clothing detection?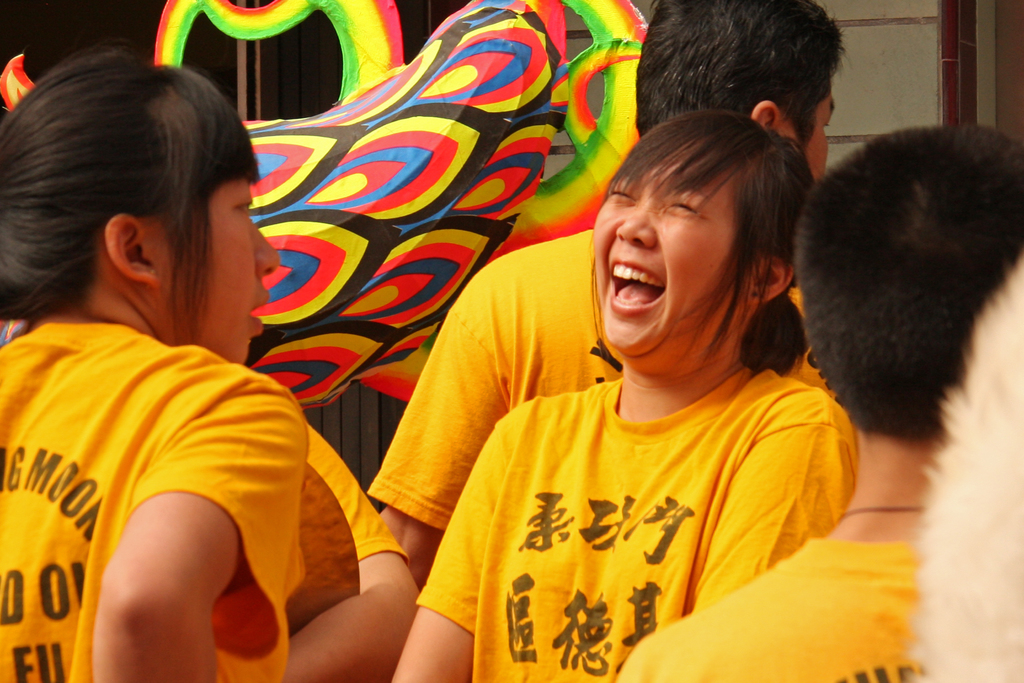
620 541 949 682
